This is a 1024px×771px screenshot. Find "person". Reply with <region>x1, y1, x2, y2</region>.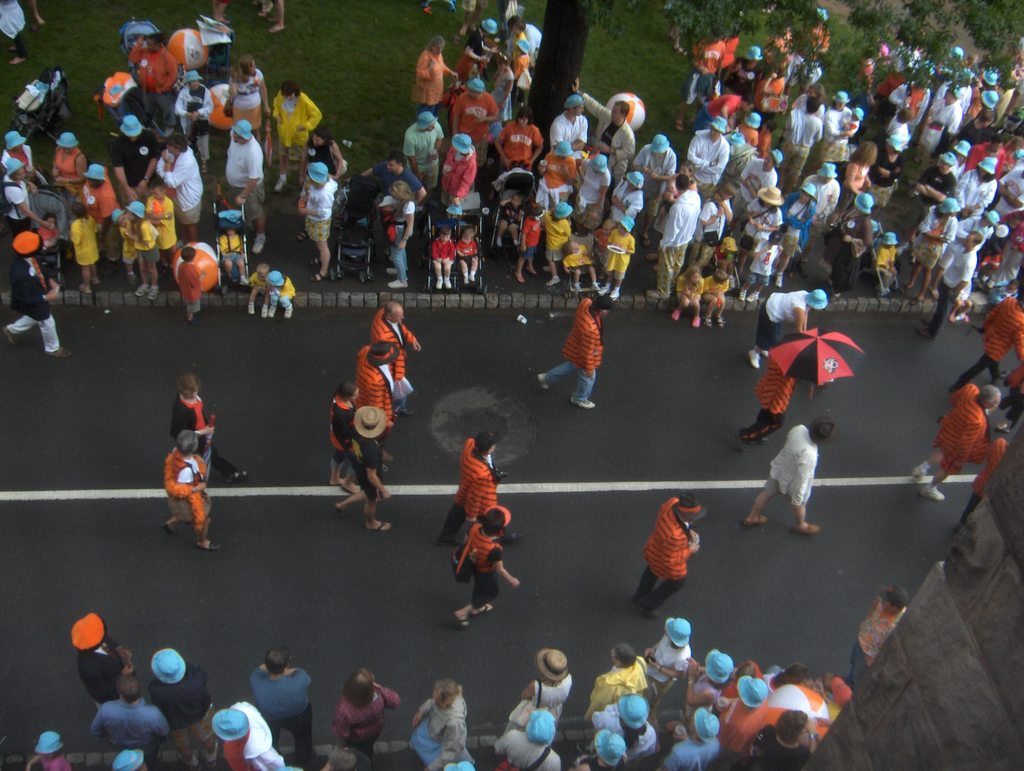
<region>734, 359, 806, 443</region>.
